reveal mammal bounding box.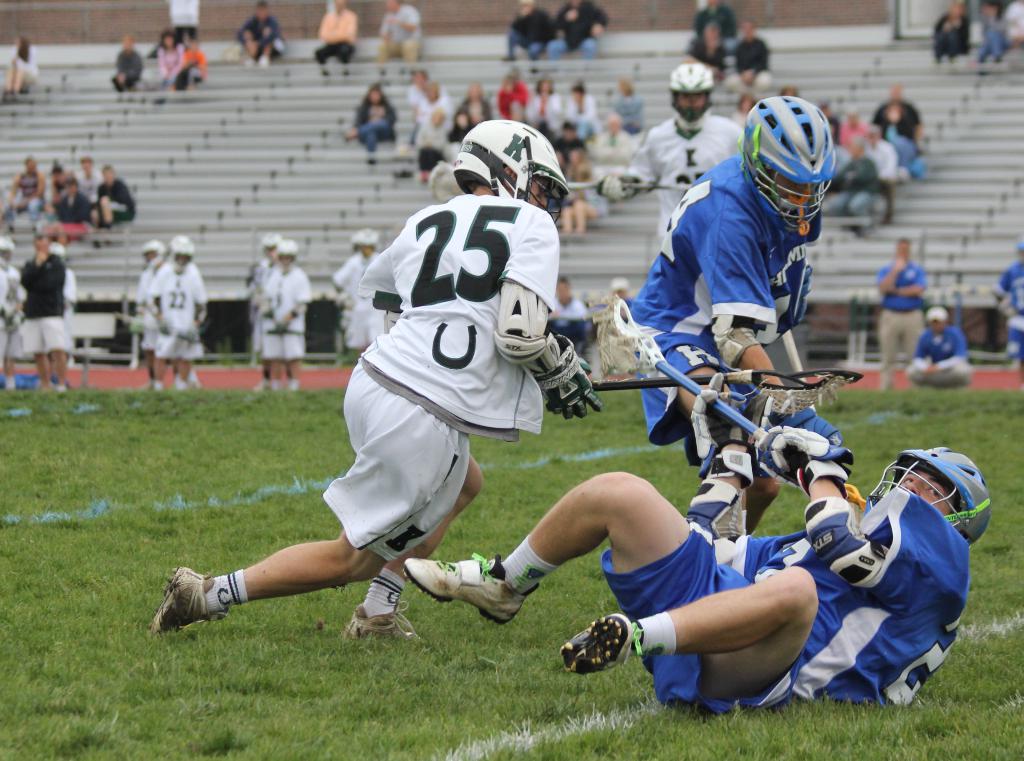
Revealed: (left=732, top=17, right=769, bottom=113).
